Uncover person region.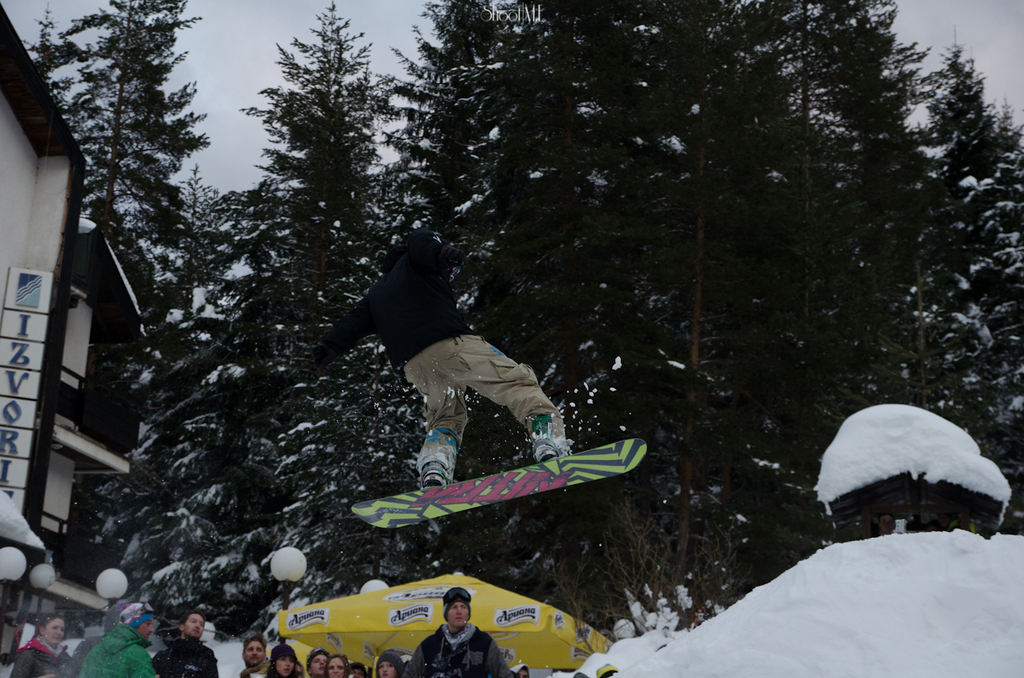
Uncovered: pyautogui.locateOnScreen(412, 587, 513, 677).
